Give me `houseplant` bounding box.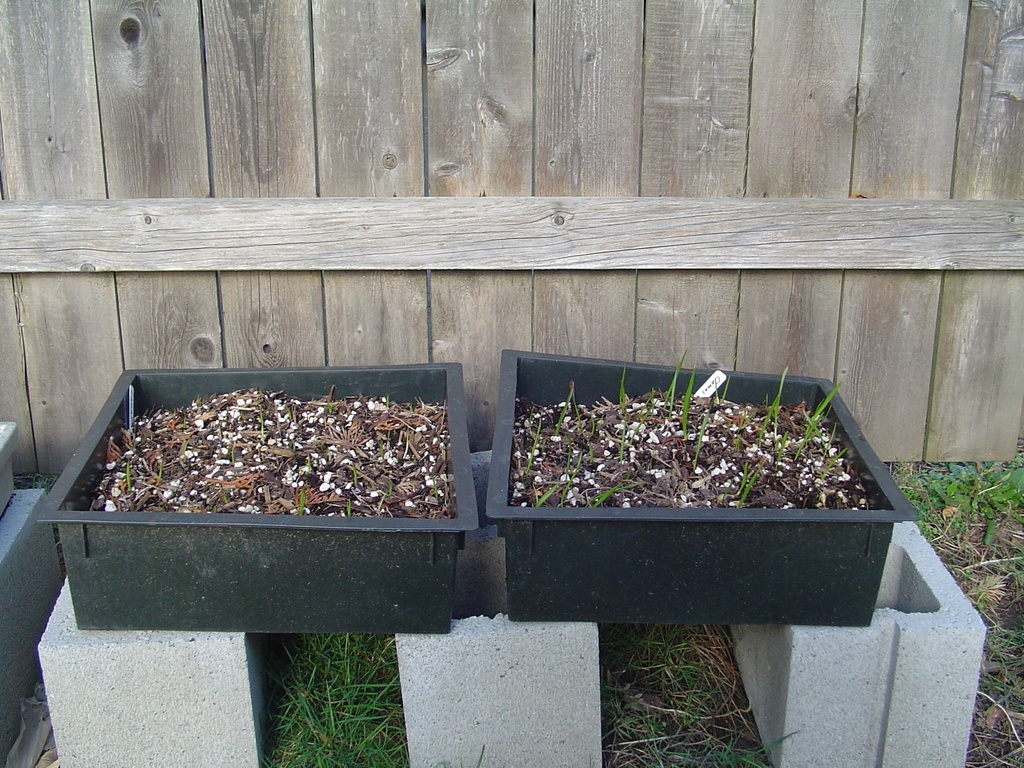
454:373:923:638.
